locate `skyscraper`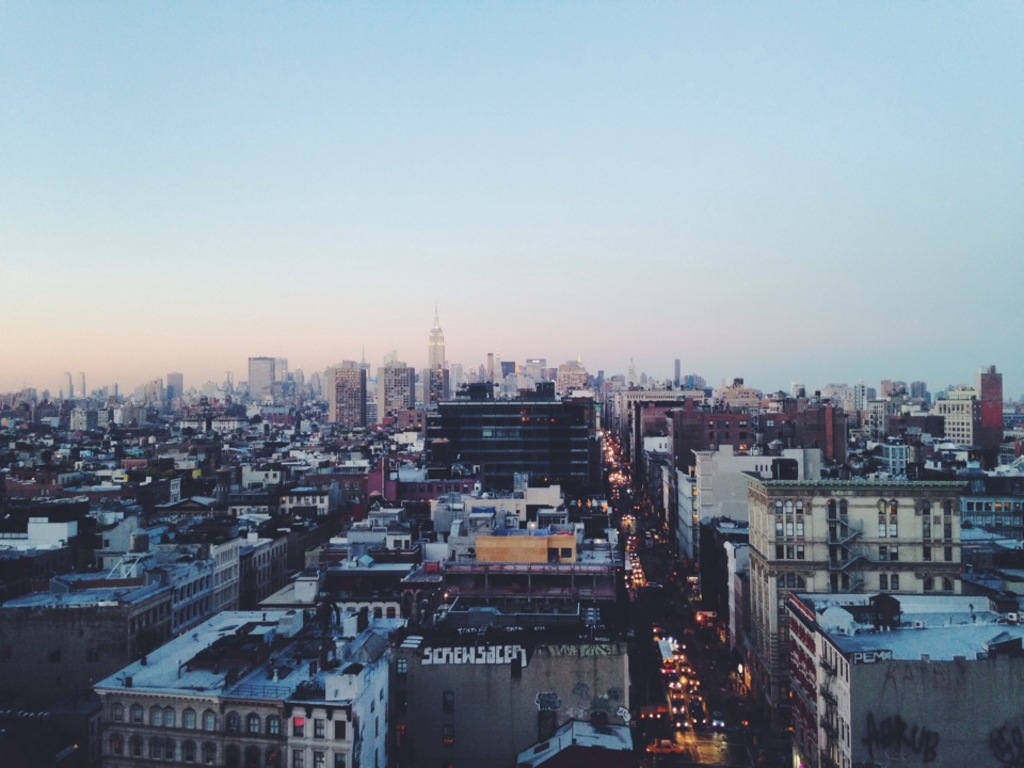
pyautogui.locateOnScreen(373, 361, 421, 426)
